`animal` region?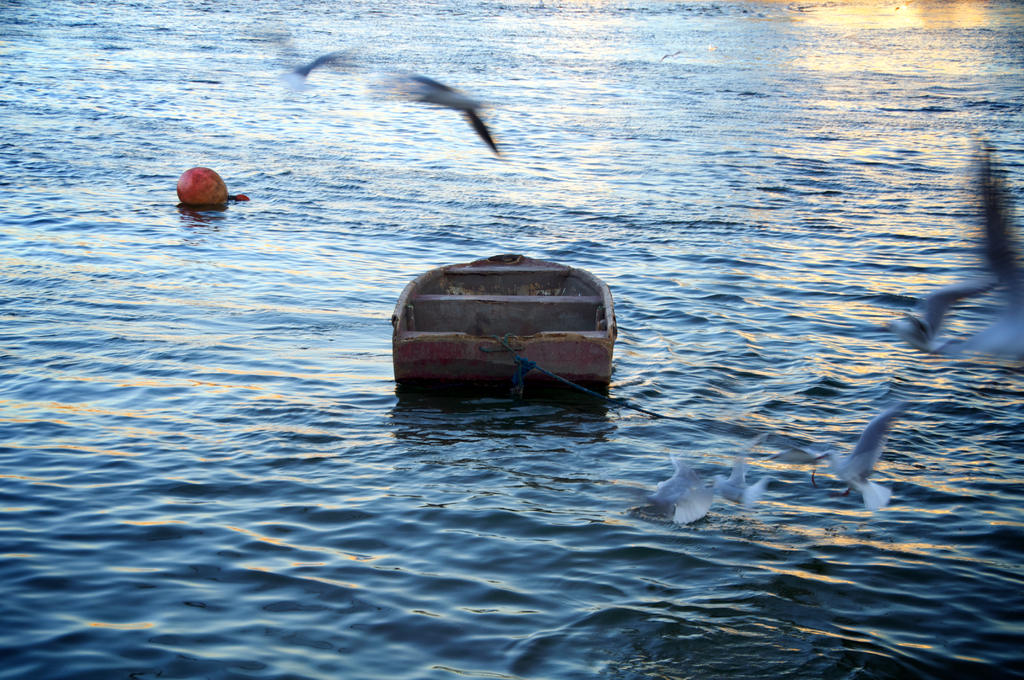
box=[643, 444, 714, 527]
